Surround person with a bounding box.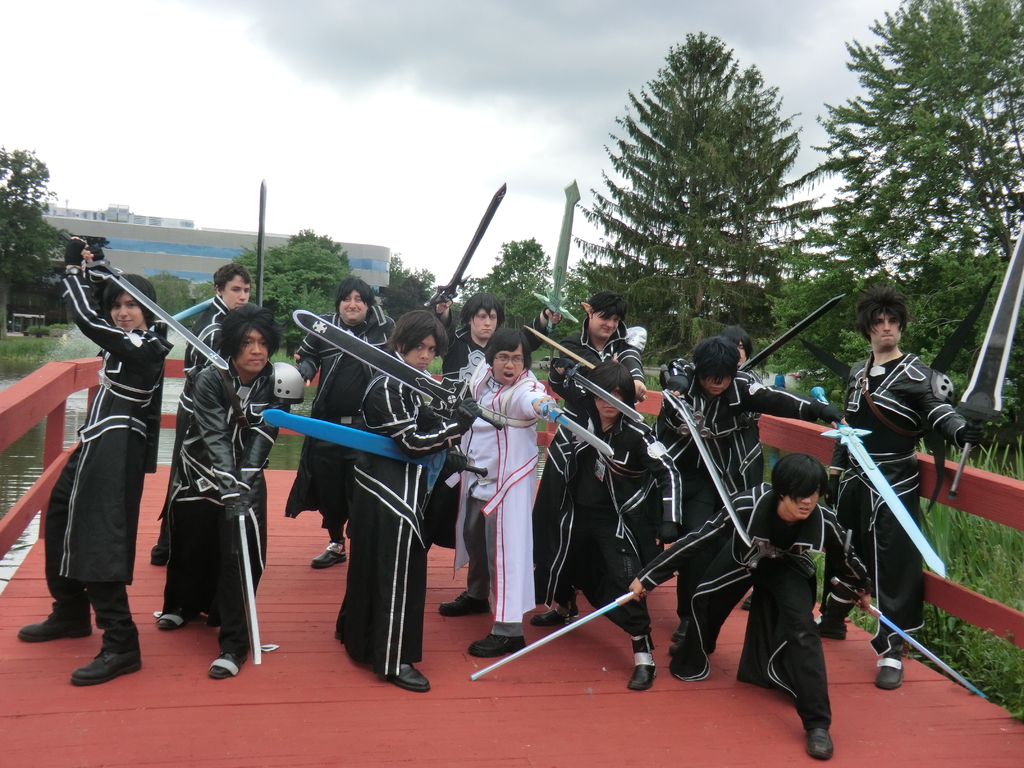
crop(284, 281, 449, 574).
